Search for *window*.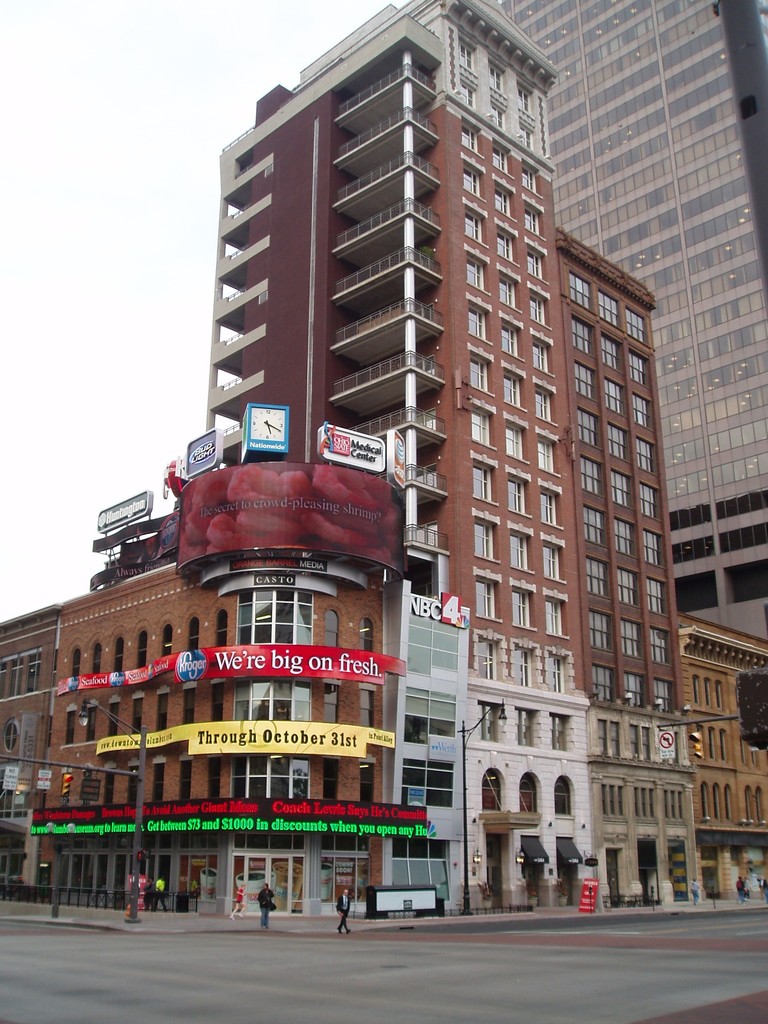
Found at Rect(497, 0, 767, 566).
